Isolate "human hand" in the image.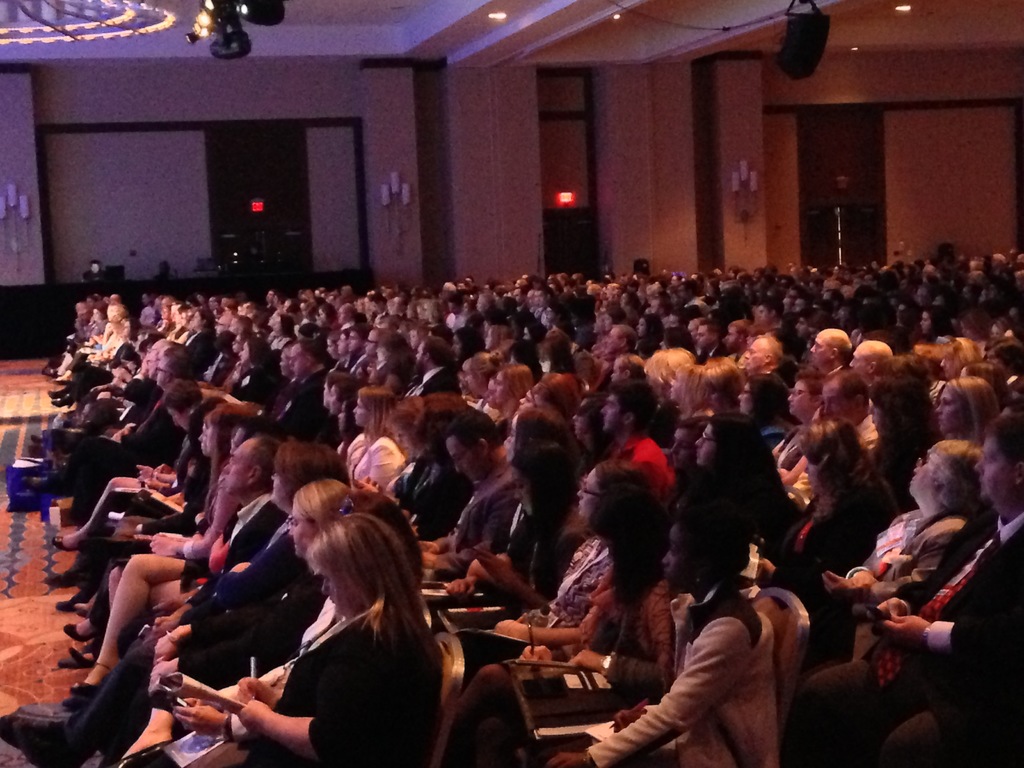
Isolated region: detection(122, 423, 132, 432).
